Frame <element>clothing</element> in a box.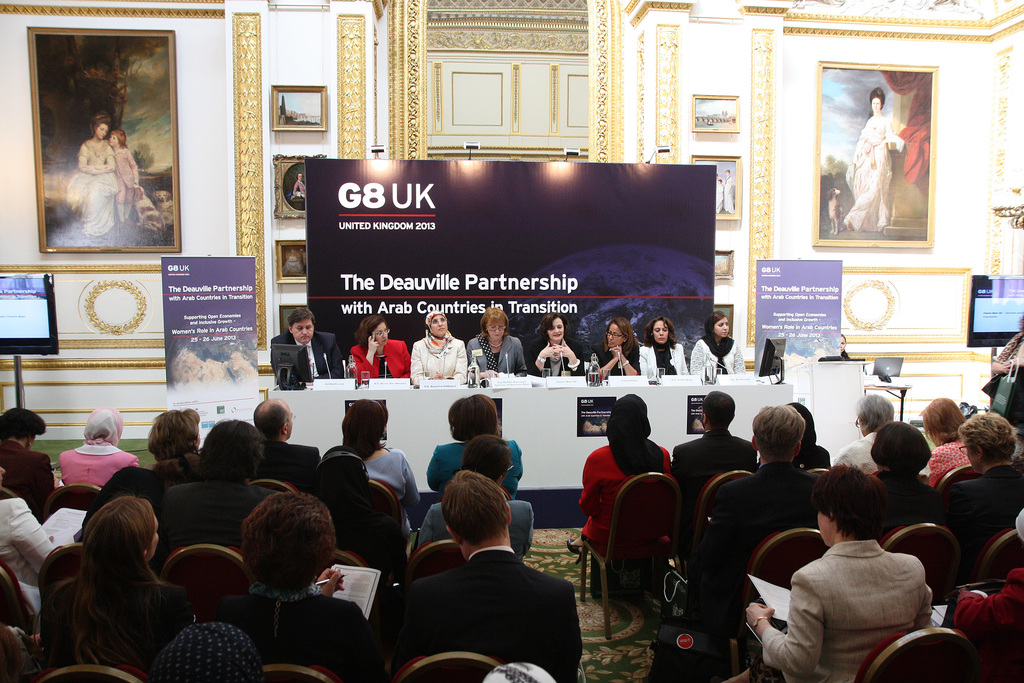
bbox(43, 558, 174, 682).
